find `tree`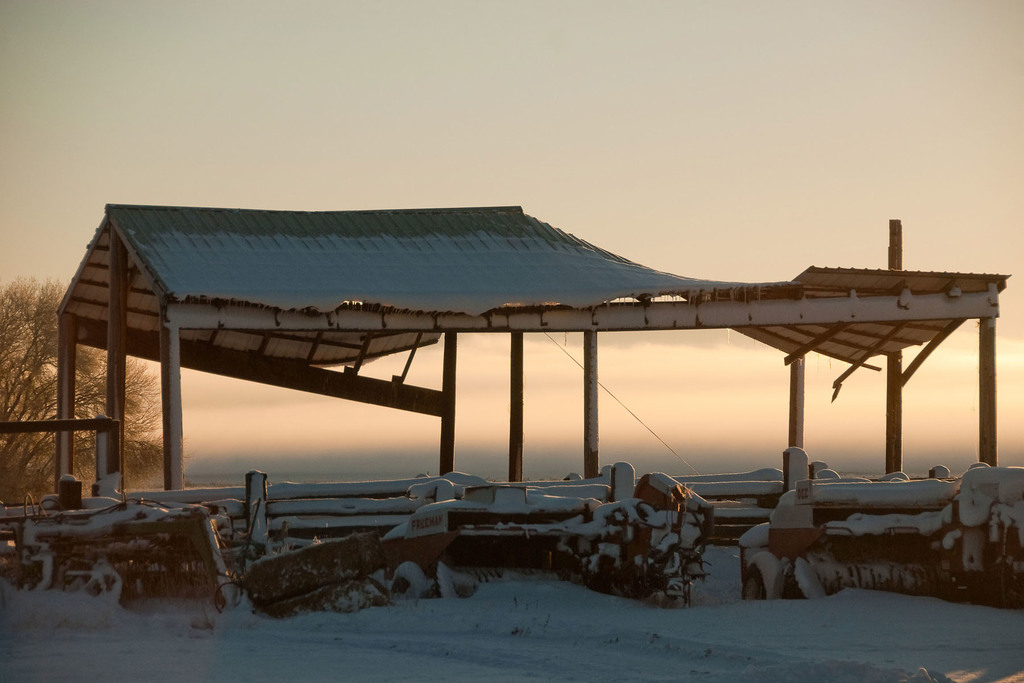
0/278/168/554
